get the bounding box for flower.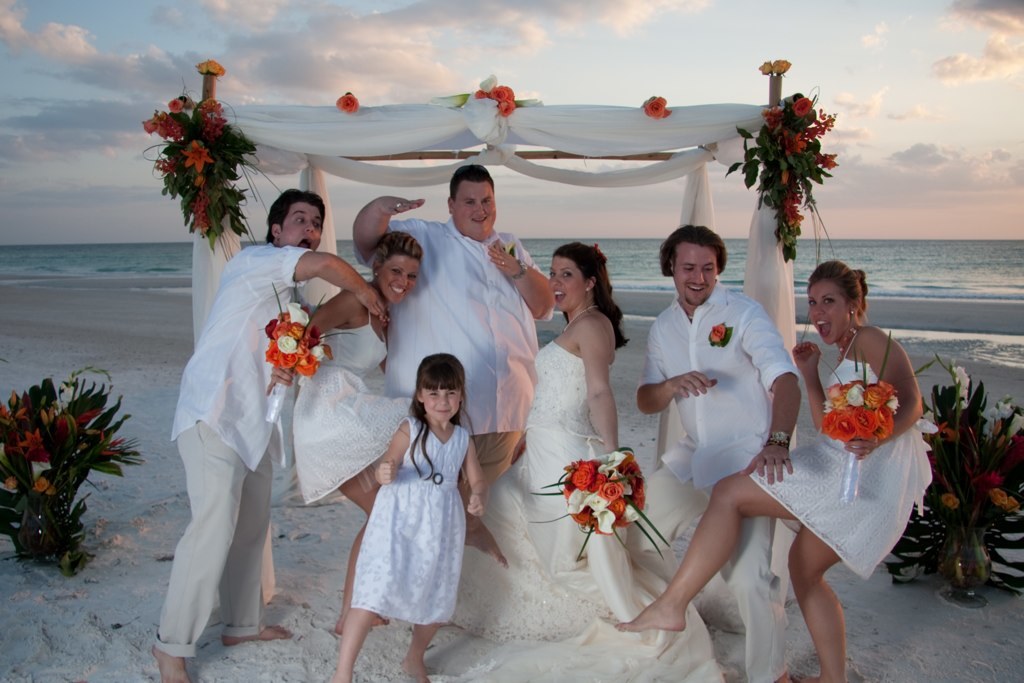
[x1=774, y1=60, x2=791, y2=74].
